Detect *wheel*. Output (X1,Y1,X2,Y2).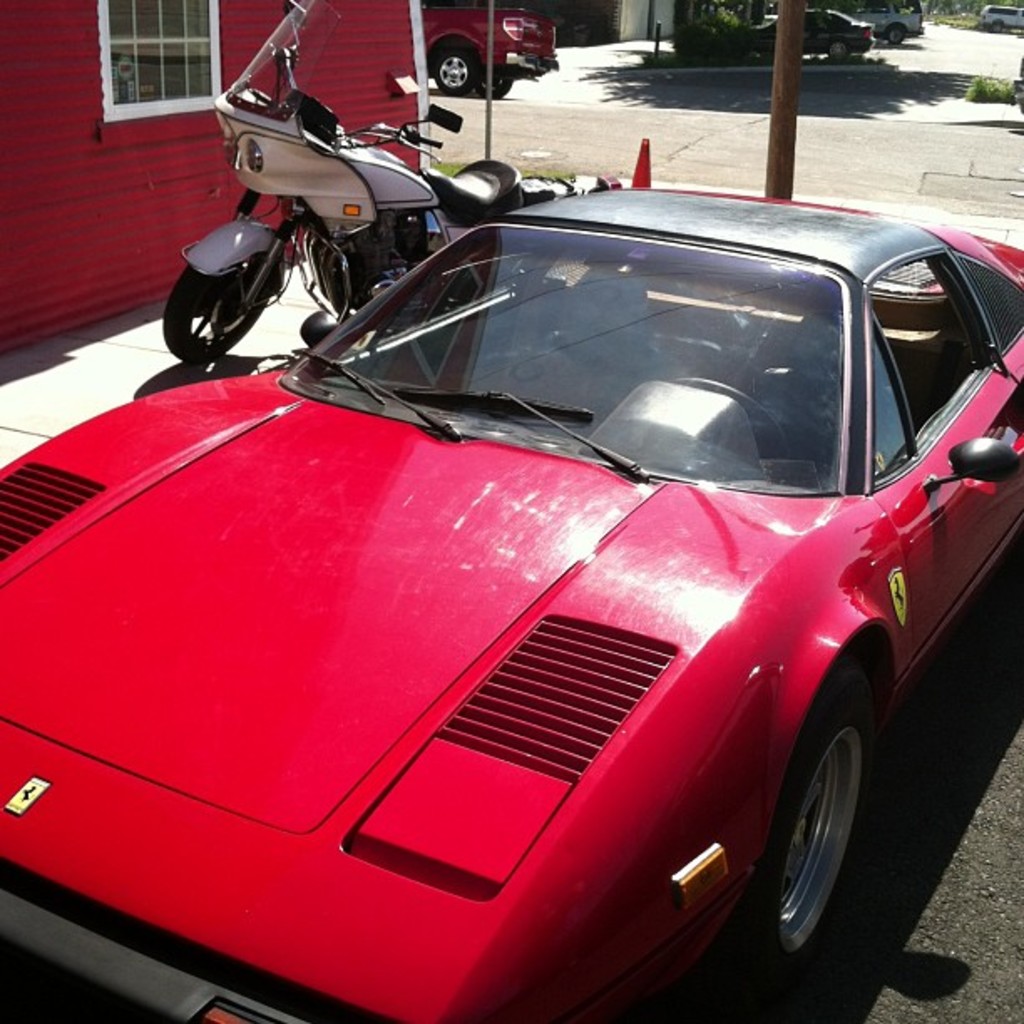
(765,683,900,965).
